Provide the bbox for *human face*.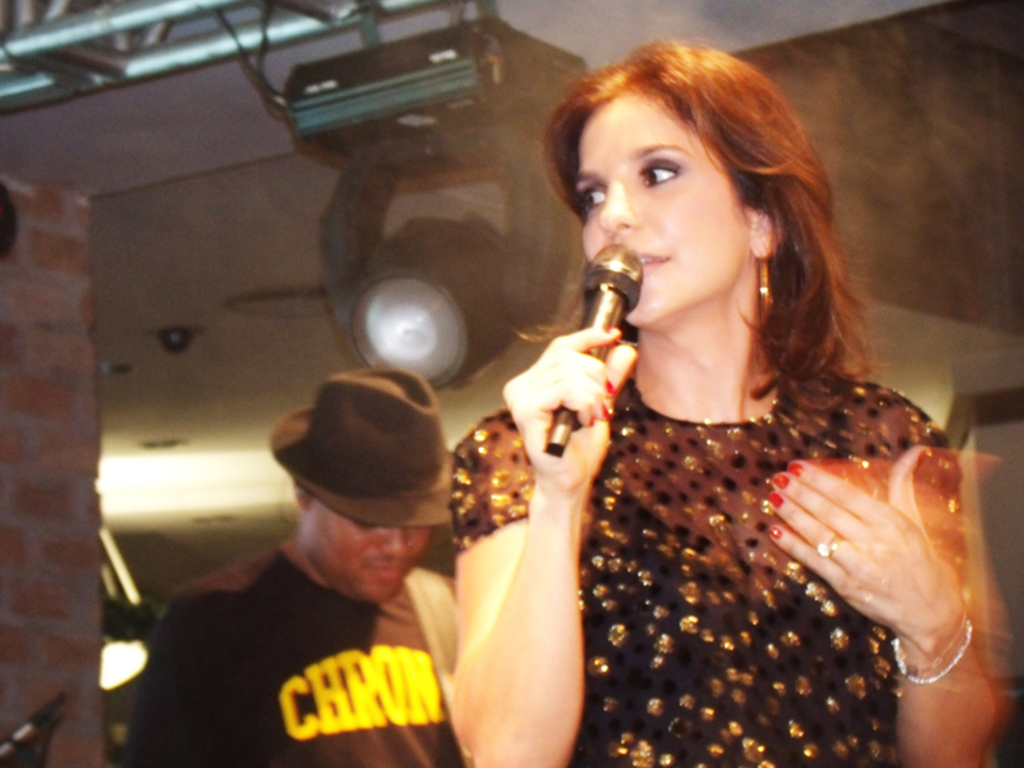
region(301, 488, 444, 596).
